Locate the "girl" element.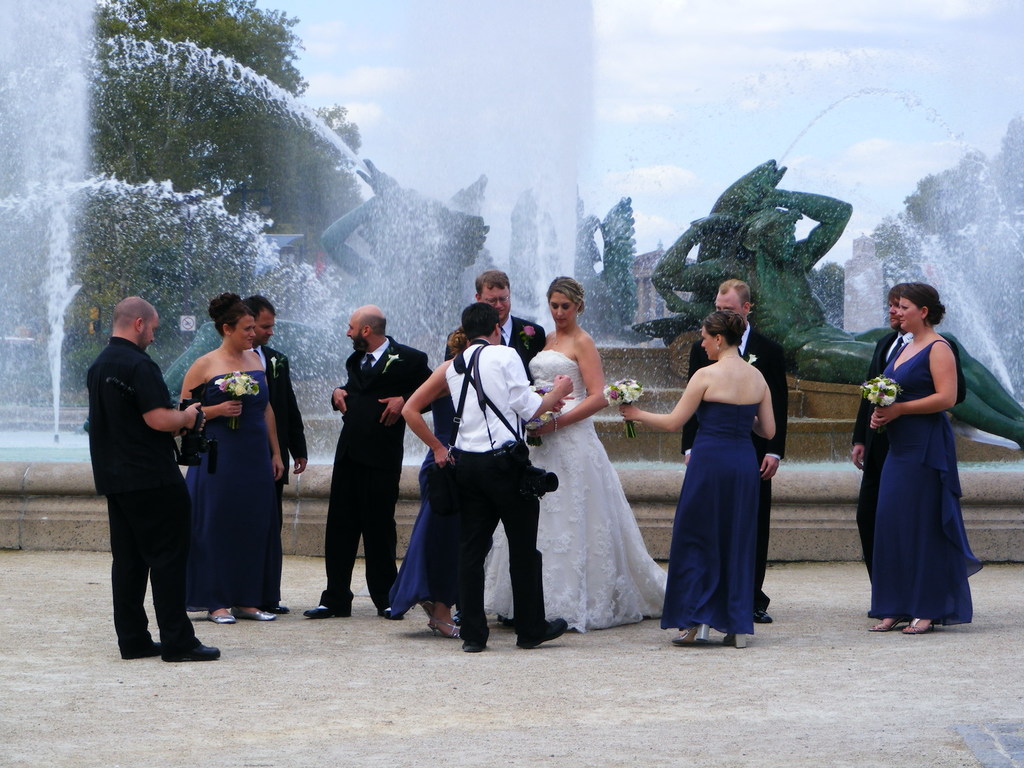
Element bbox: 179 296 285 617.
